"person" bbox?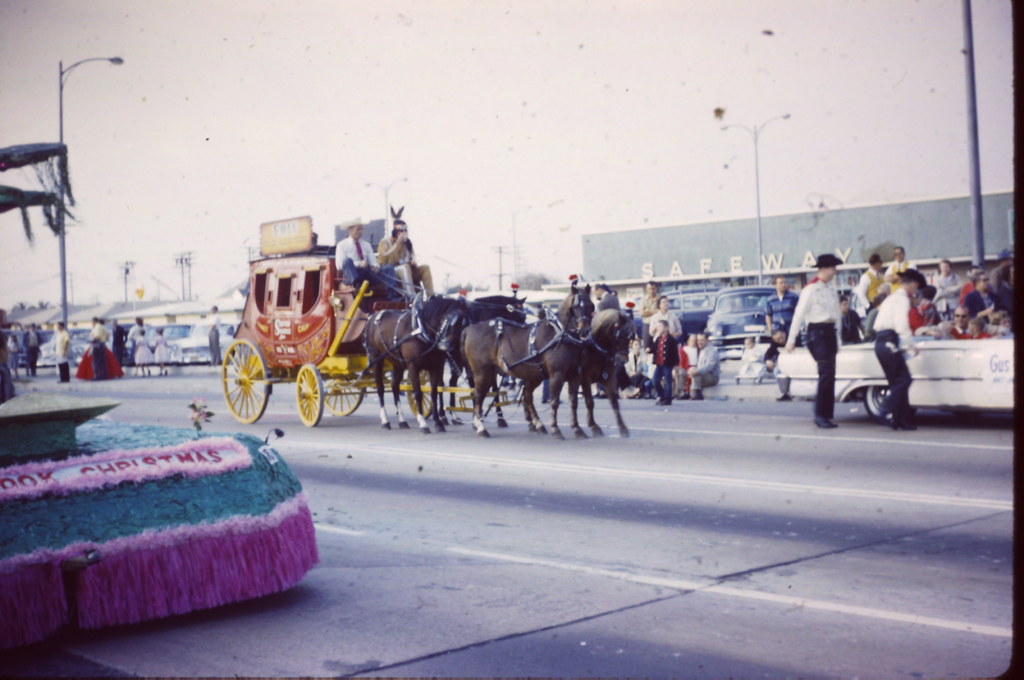
[left=936, top=259, right=963, bottom=318]
